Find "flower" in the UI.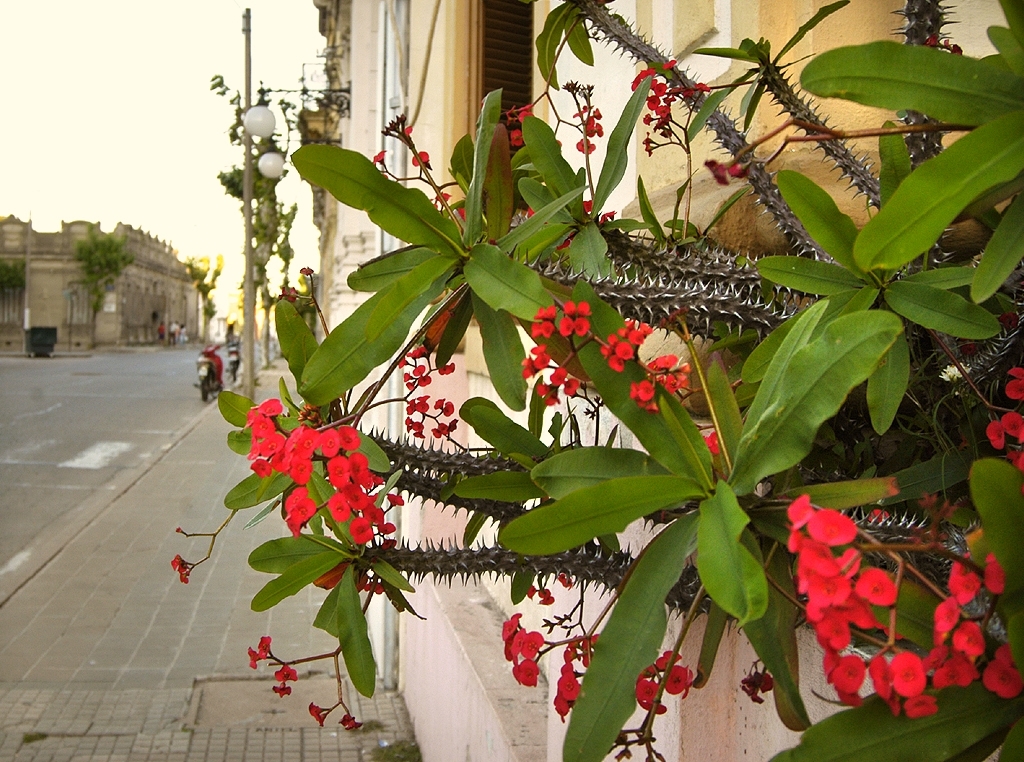
UI element at bbox=(987, 420, 1007, 451).
